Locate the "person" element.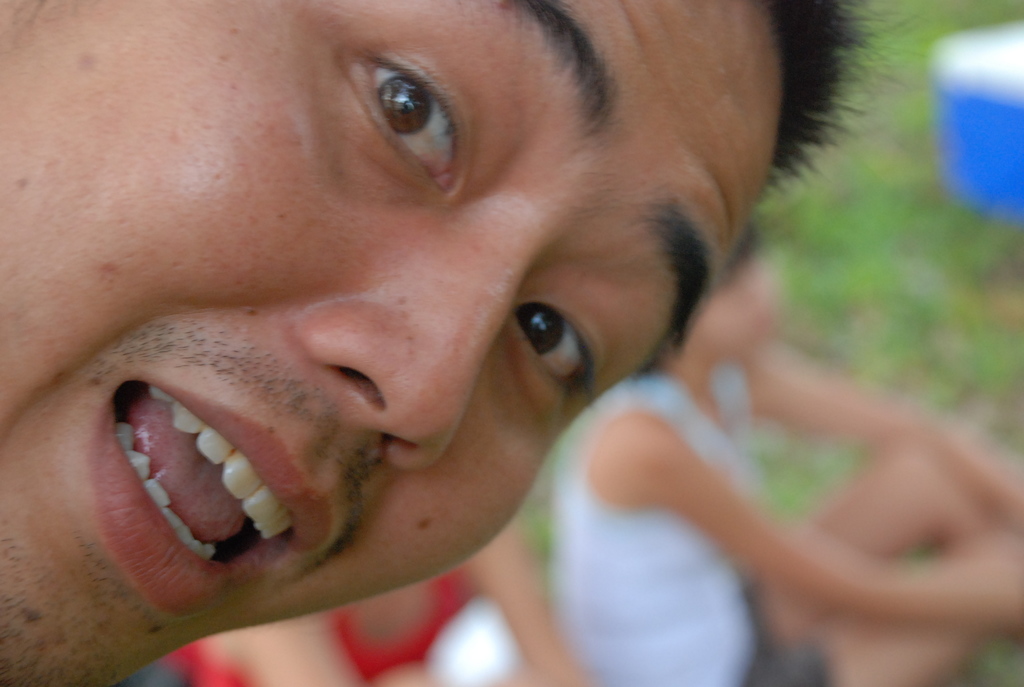
Element bbox: pyautogui.locateOnScreen(548, 217, 1023, 686).
